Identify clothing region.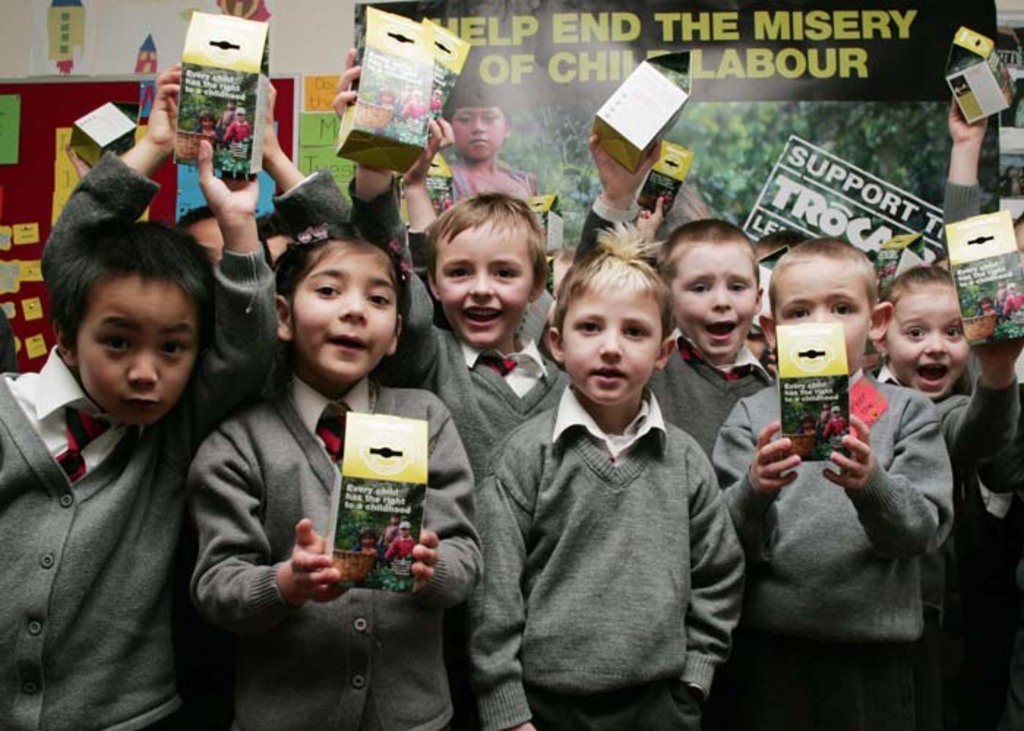
Region: <region>48, 148, 275, 440</region>.
